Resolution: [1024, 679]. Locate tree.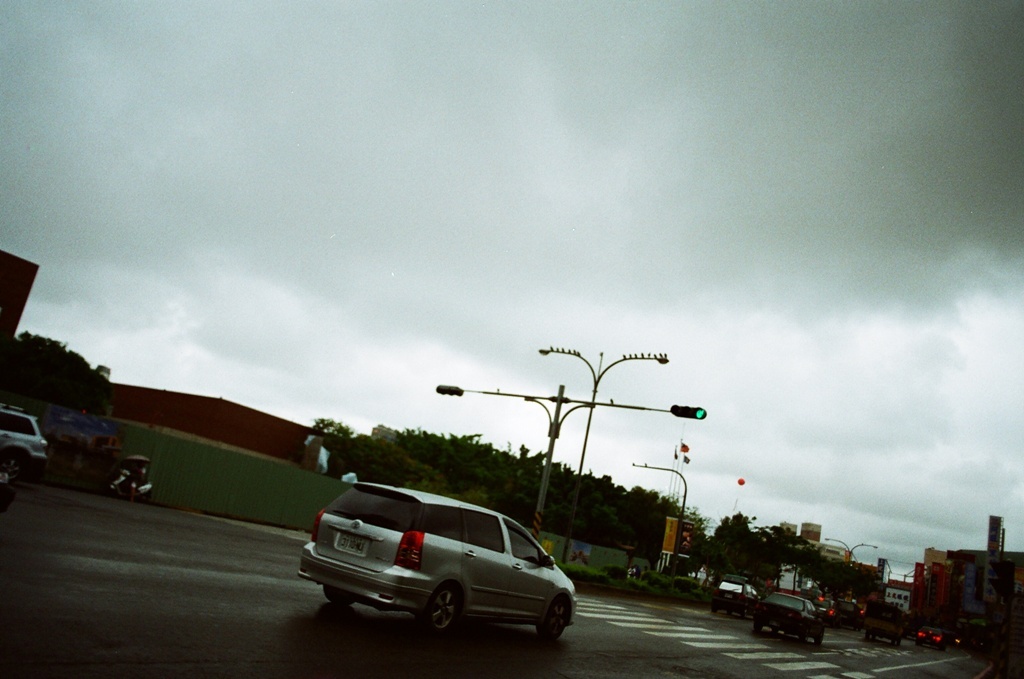
(x1=699, y1=511, x2=776, y2=575).
